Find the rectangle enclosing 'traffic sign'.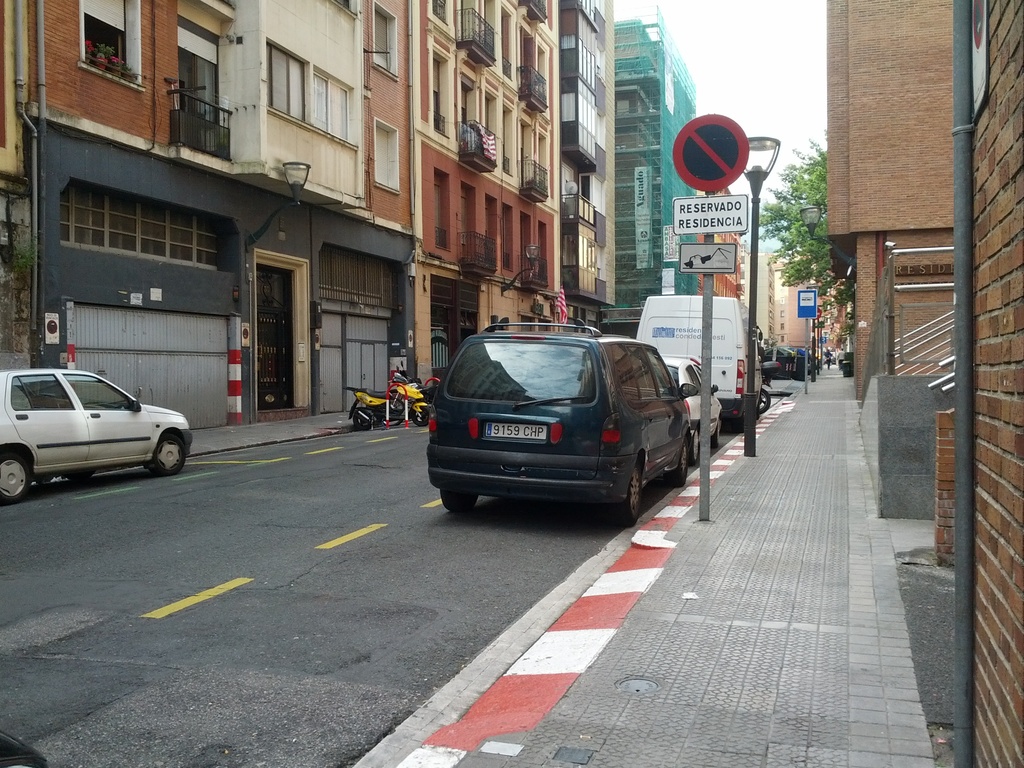
BBox(796, 287, 819, 317).
